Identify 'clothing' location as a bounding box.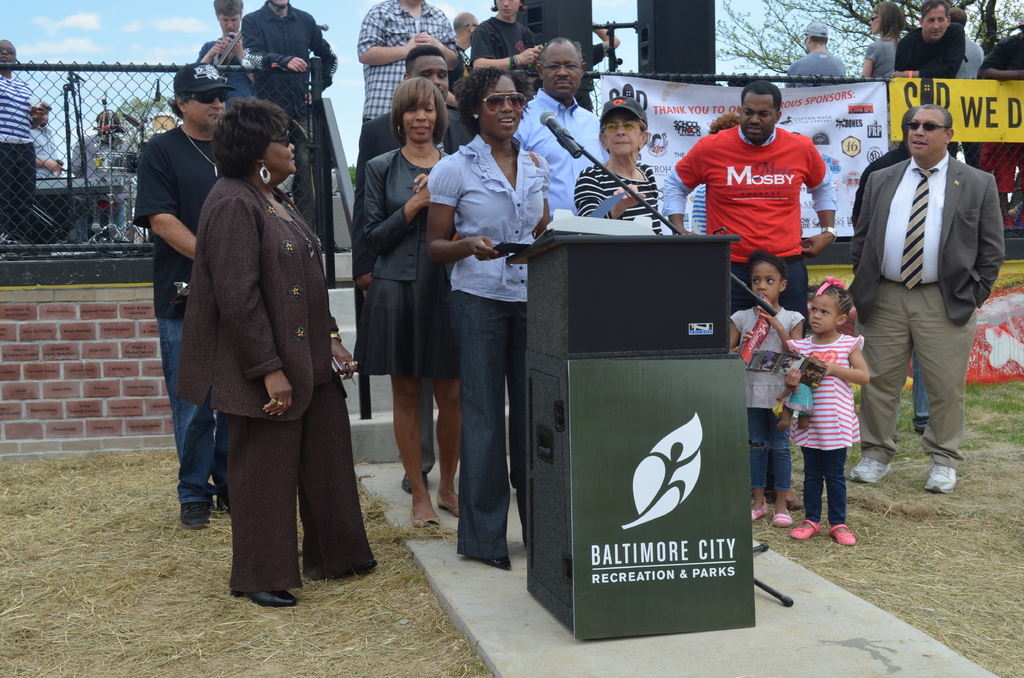
Rect(29, 131, 60, 228).
